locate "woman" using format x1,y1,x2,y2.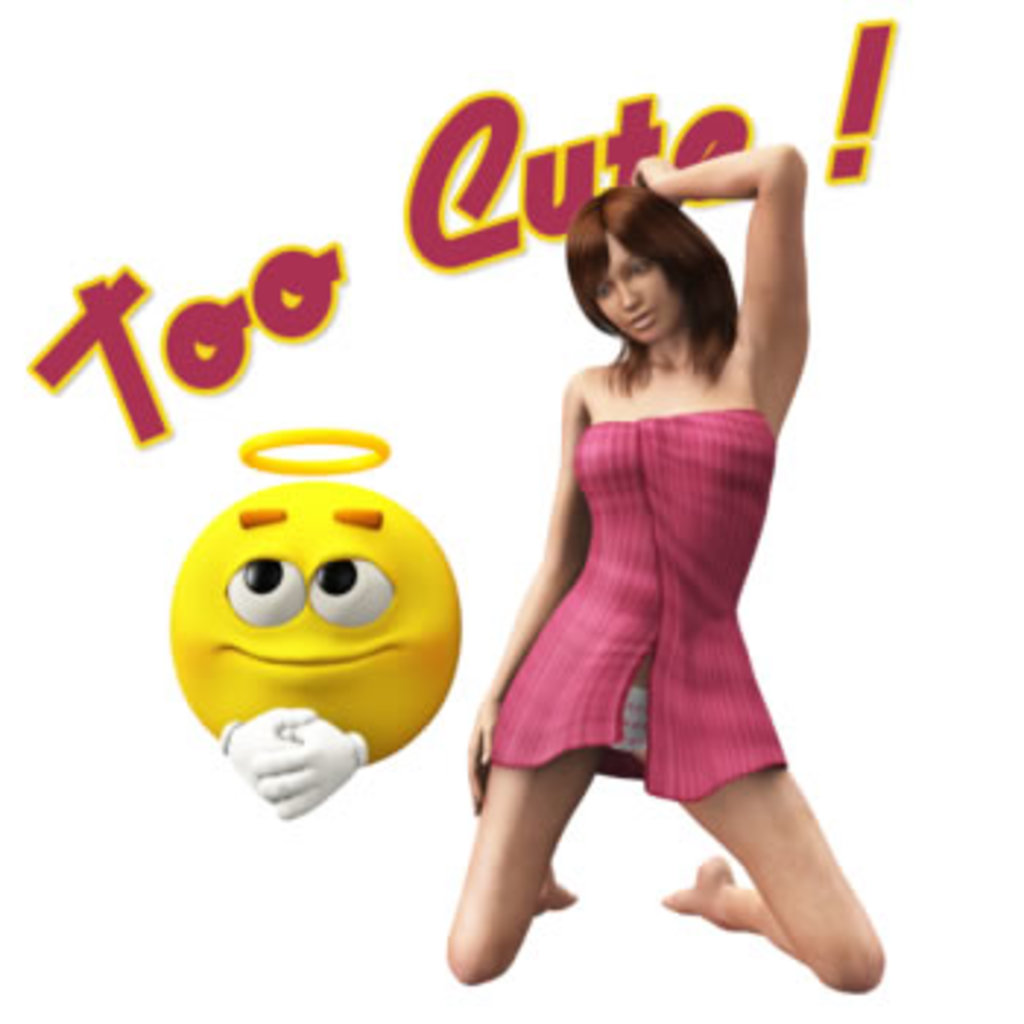
307,161,843,977.
